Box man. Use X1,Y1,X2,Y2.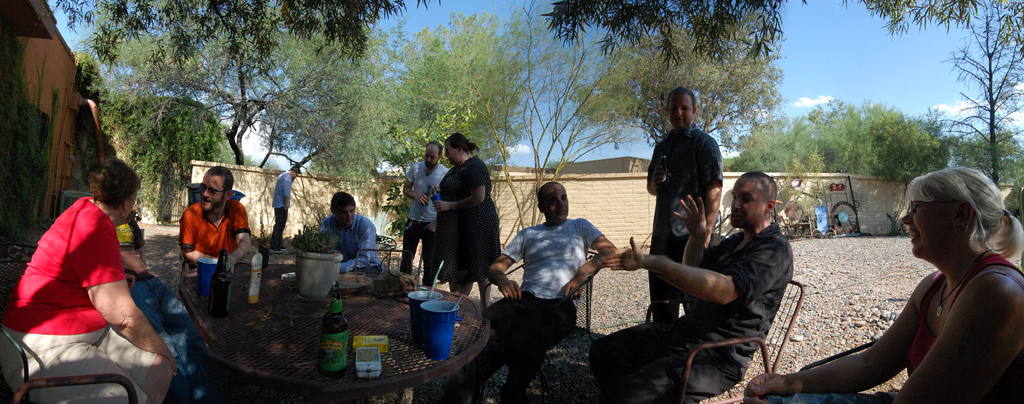
585,171,803,403.
